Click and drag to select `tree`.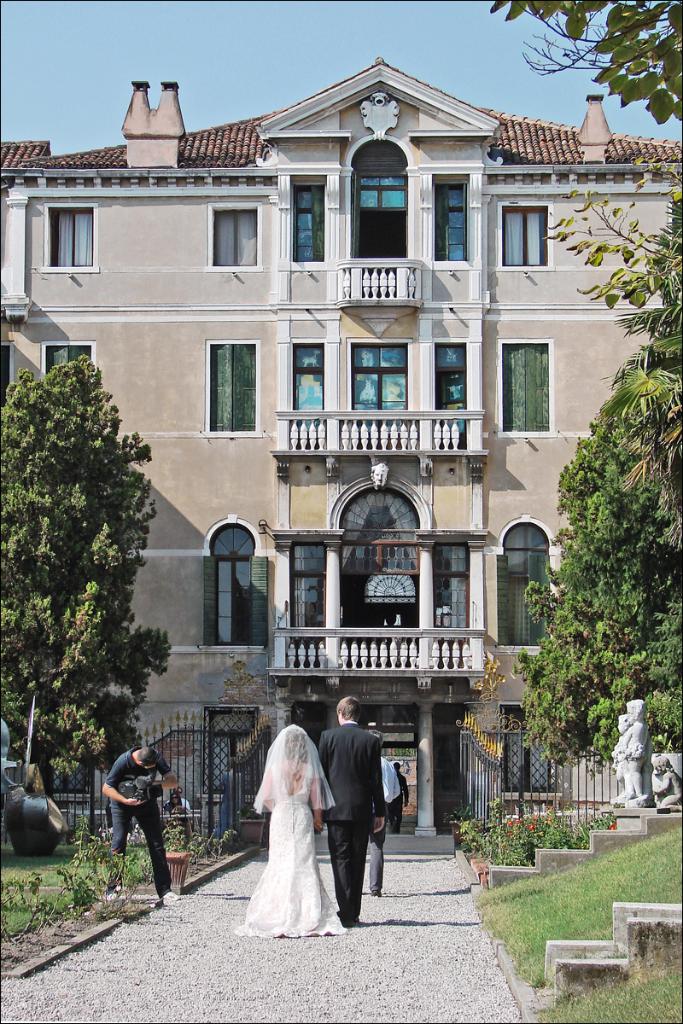
Selection: x1=486, y1=1, x2=682, y2=131.
